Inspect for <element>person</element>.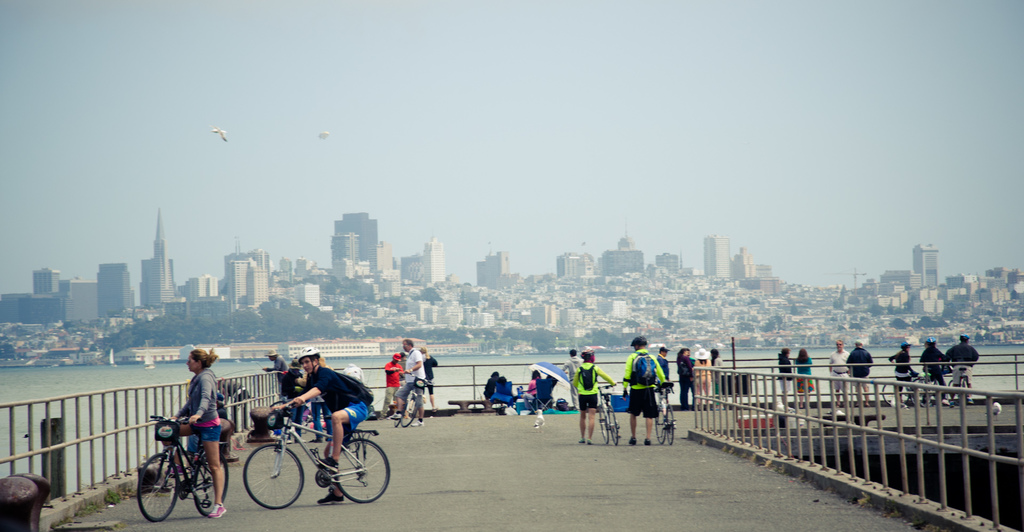
Inspection: bbox=(782, 346, 802, 413).
